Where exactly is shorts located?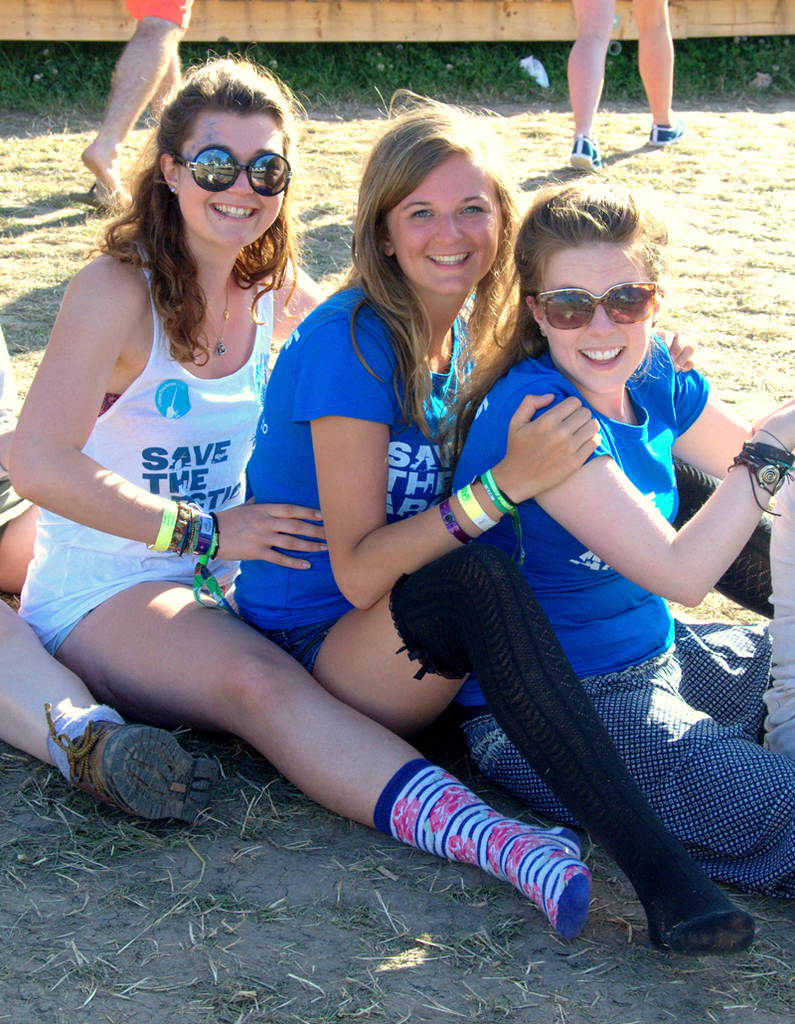
Its bounding box is select_region(267, 623, 337, 667).
